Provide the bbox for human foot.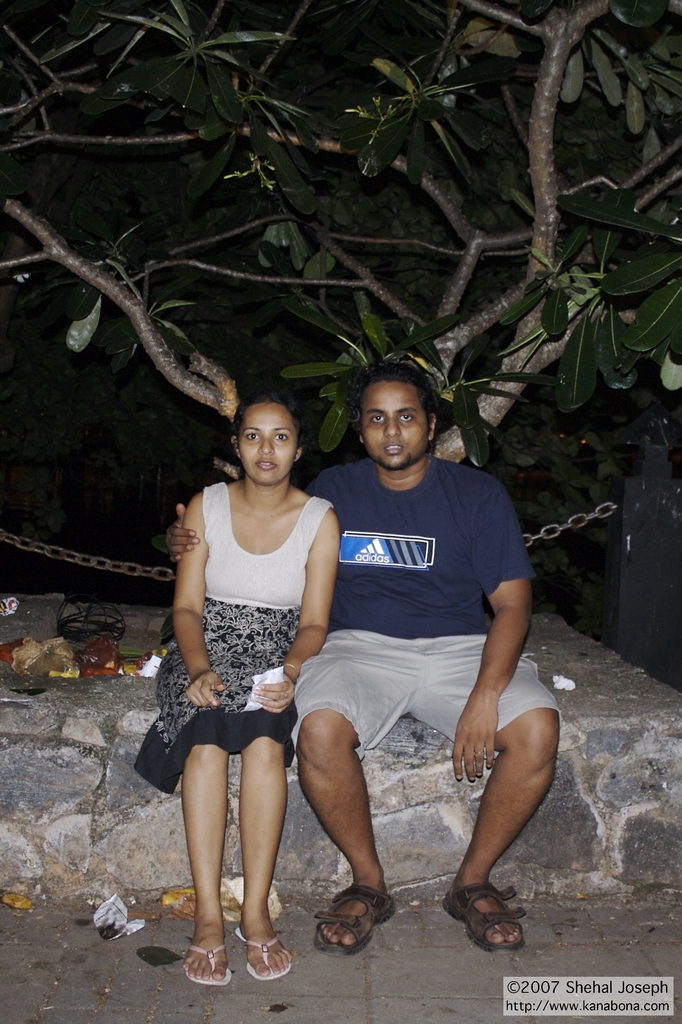
BBox(240, 902, 294, 974).
